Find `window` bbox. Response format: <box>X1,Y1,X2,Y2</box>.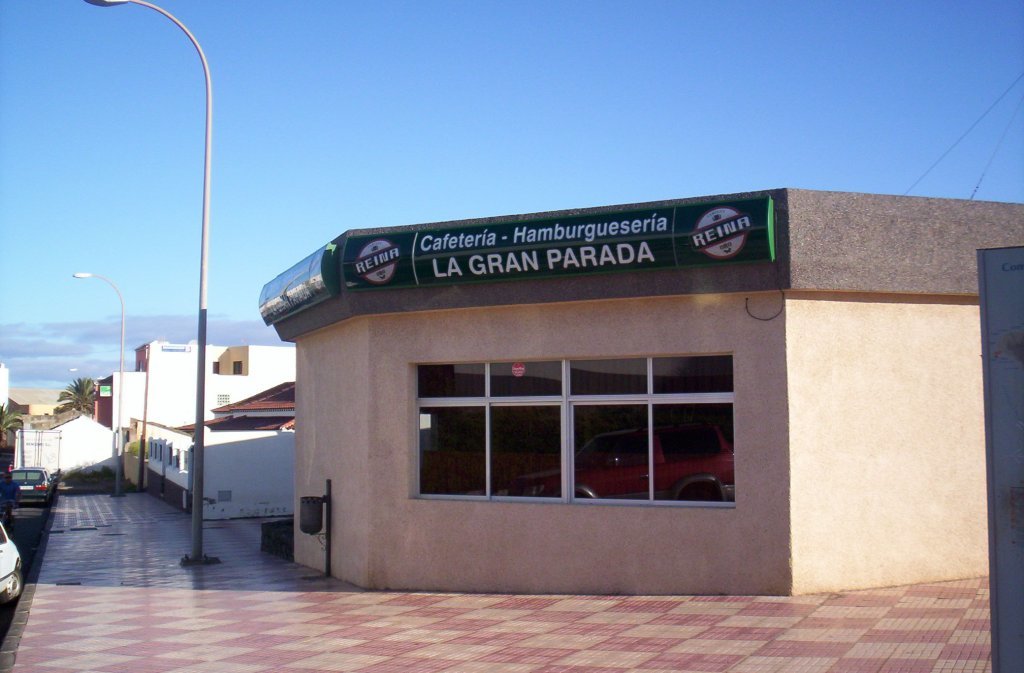
<box>410,351,735,511</box>.
